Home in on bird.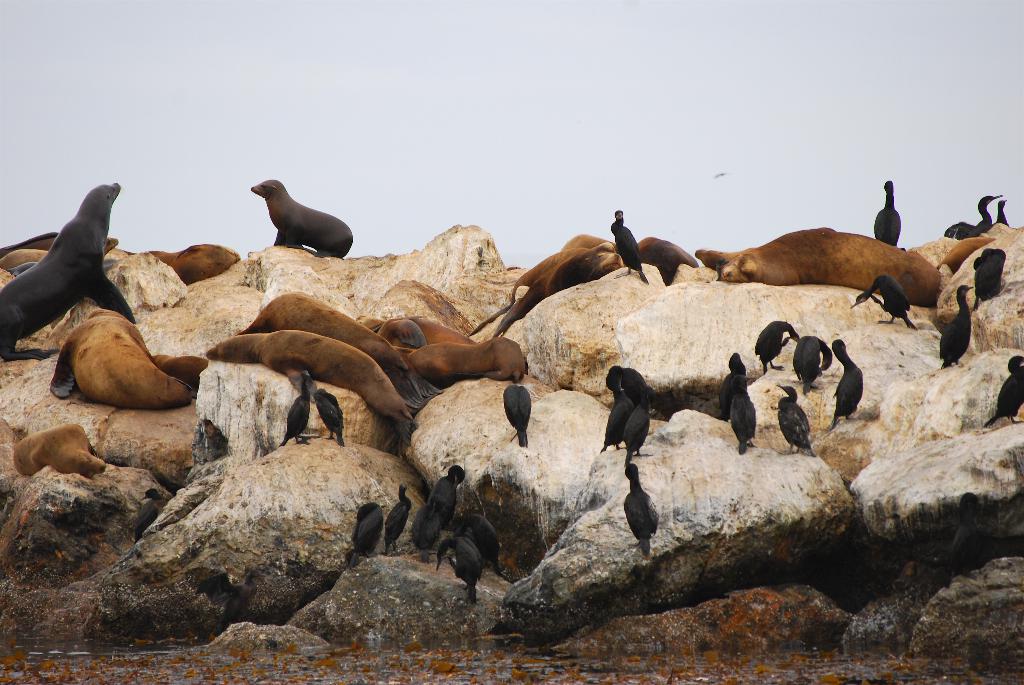
Homed in at [942,195,1002,241].
